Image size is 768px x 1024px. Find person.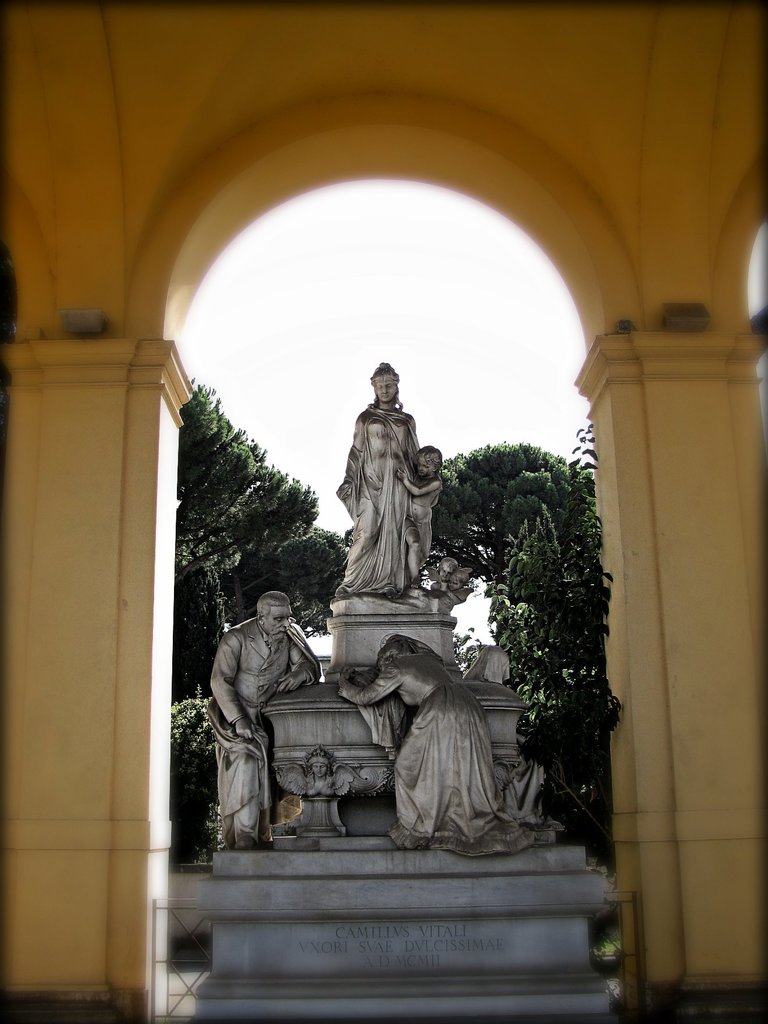
328:631:502:857.
